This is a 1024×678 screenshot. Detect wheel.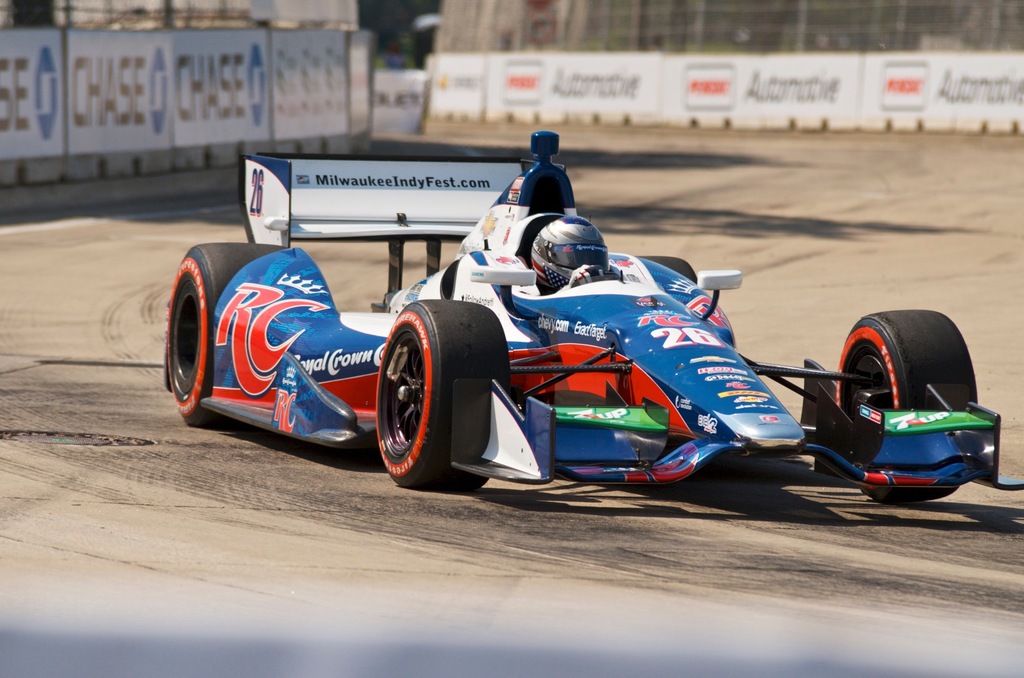
box=[375, 302, 510, 486].
